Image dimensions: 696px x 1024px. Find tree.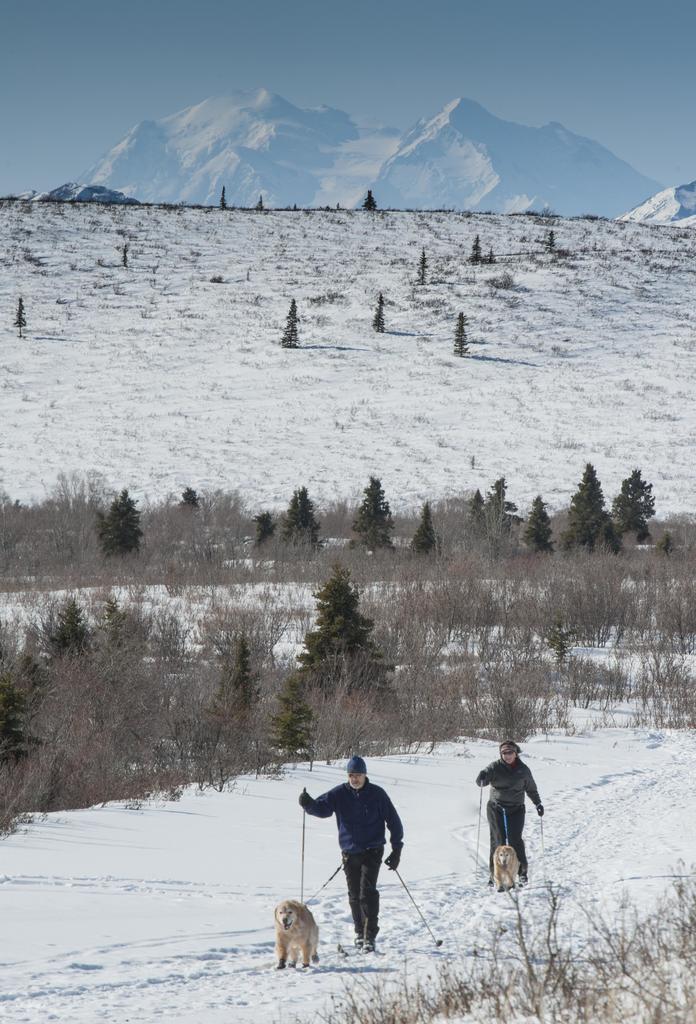
l=258, t=200, r=267, b=212.
